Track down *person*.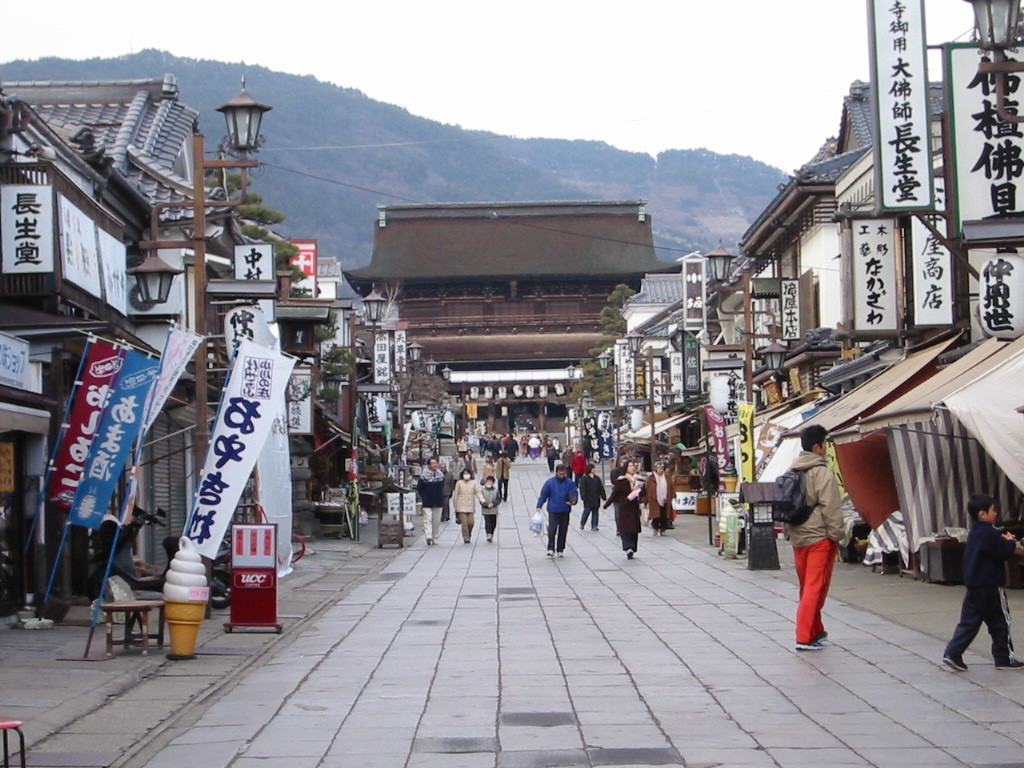
Tracked to (left=572, top=465, right=607, bottom=532).
